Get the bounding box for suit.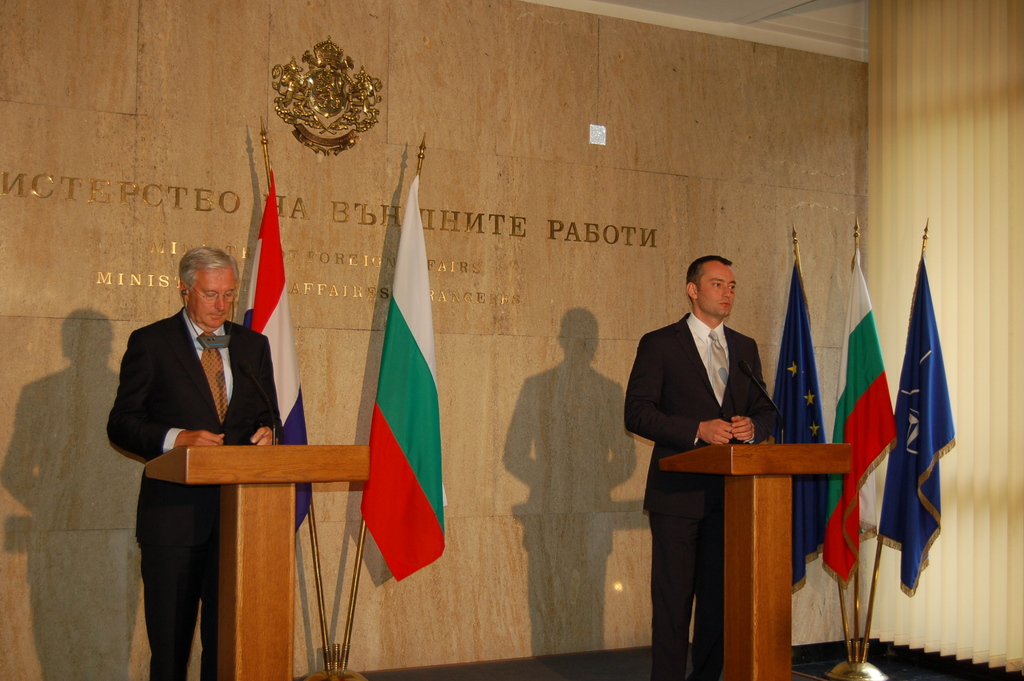
110 309 282 680.
